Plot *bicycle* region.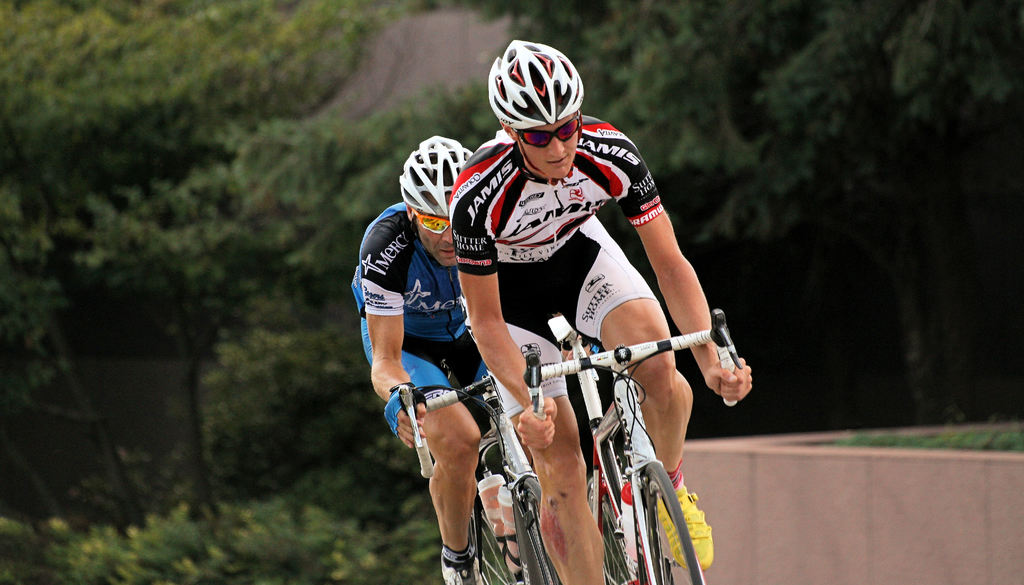
Plotted at {"x1": 359, "y1": 341, "x2": 587, "y2": 584}.
